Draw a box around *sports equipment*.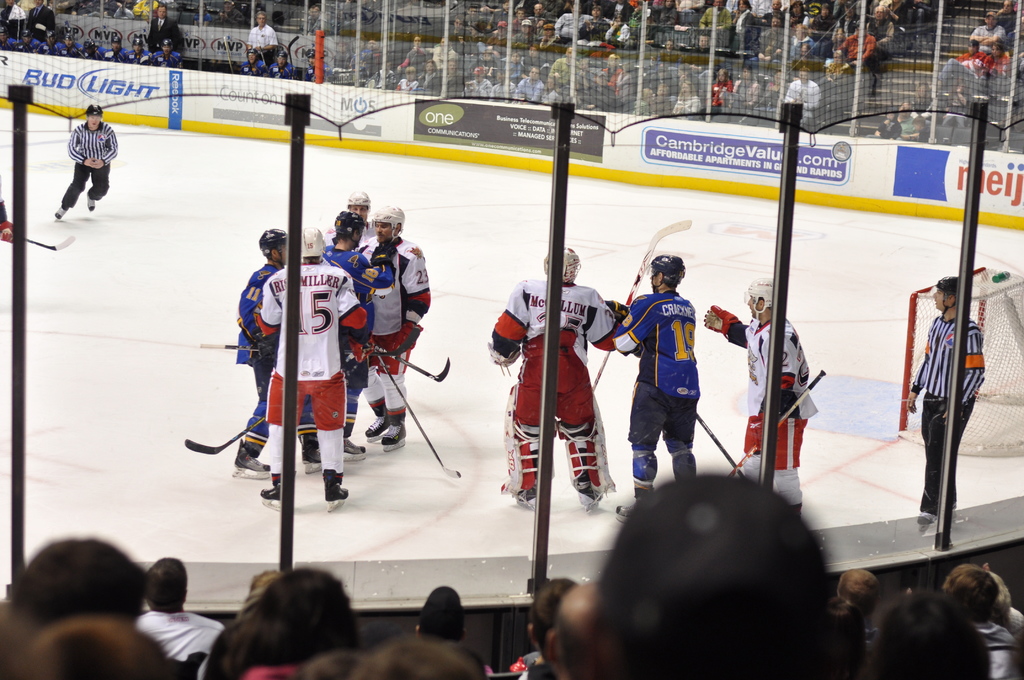
[left=322, top=471, right=349, bottom=510].
